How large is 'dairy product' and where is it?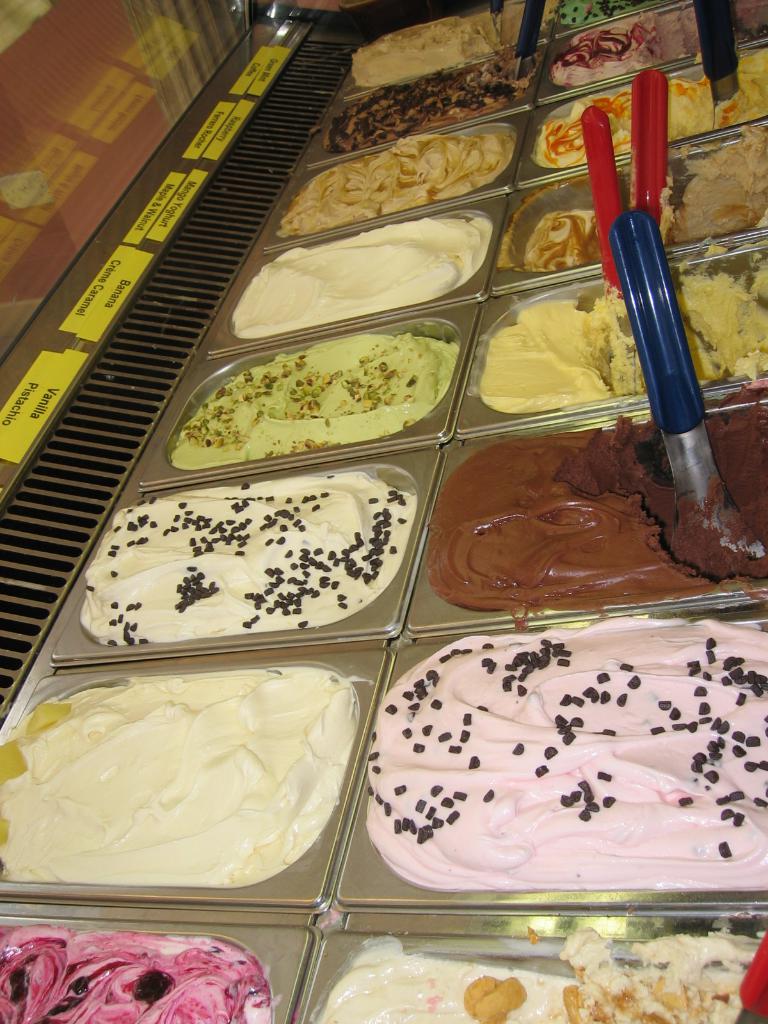
Bounding box: <bbox>81, 472, 408, 633</bbox>.
